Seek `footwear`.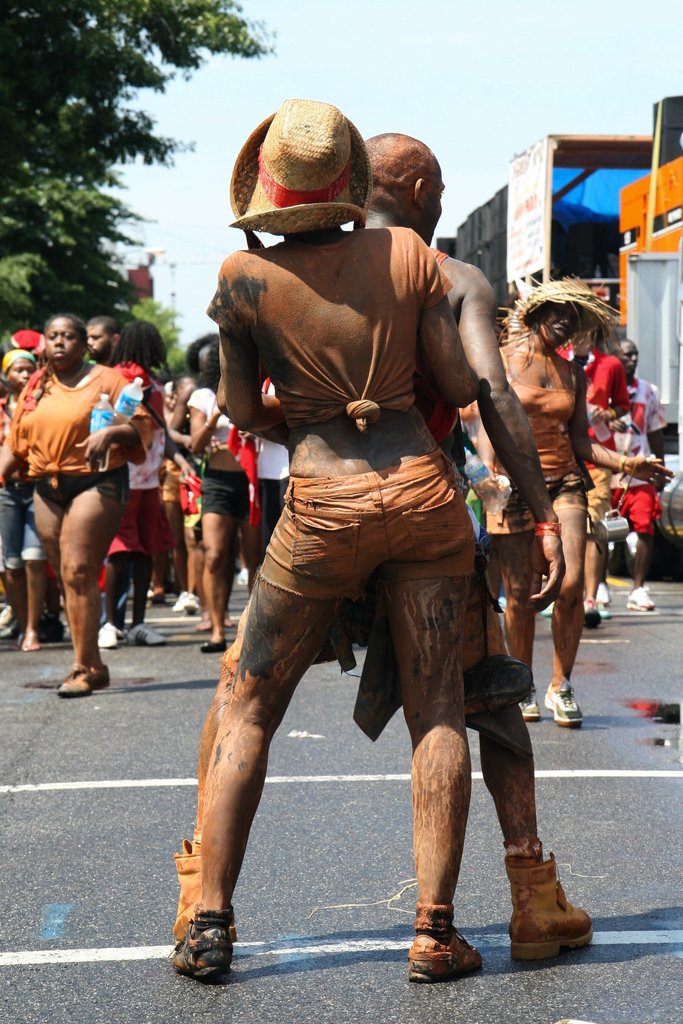
x1=183 y1=594 x2=201 y2=614.
